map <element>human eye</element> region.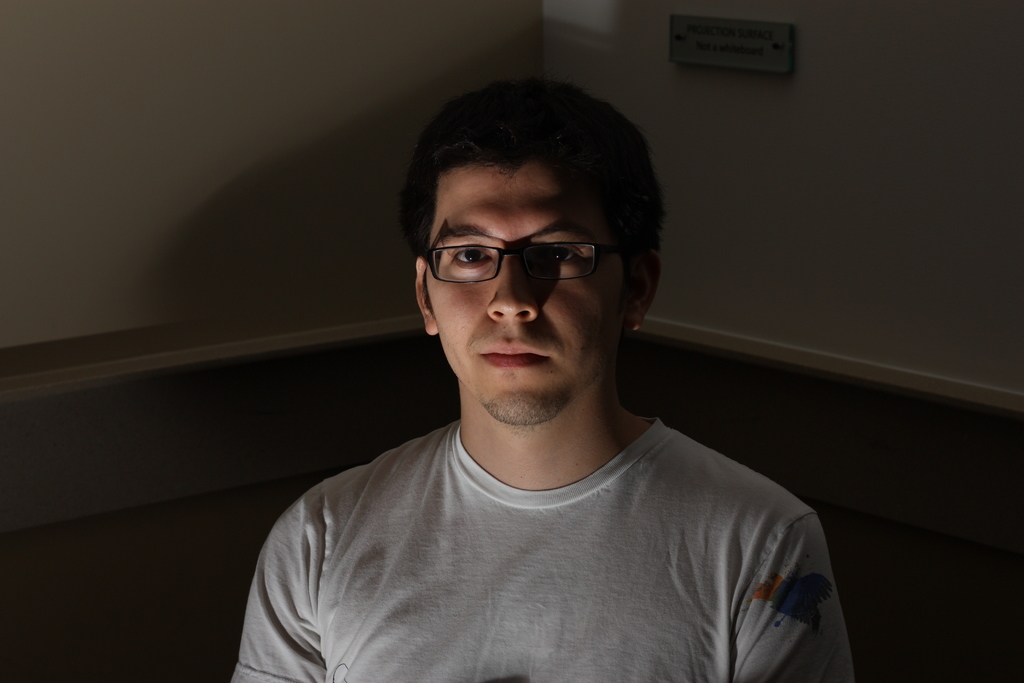
Mapped to Rect(527, 242, 582, 270).
